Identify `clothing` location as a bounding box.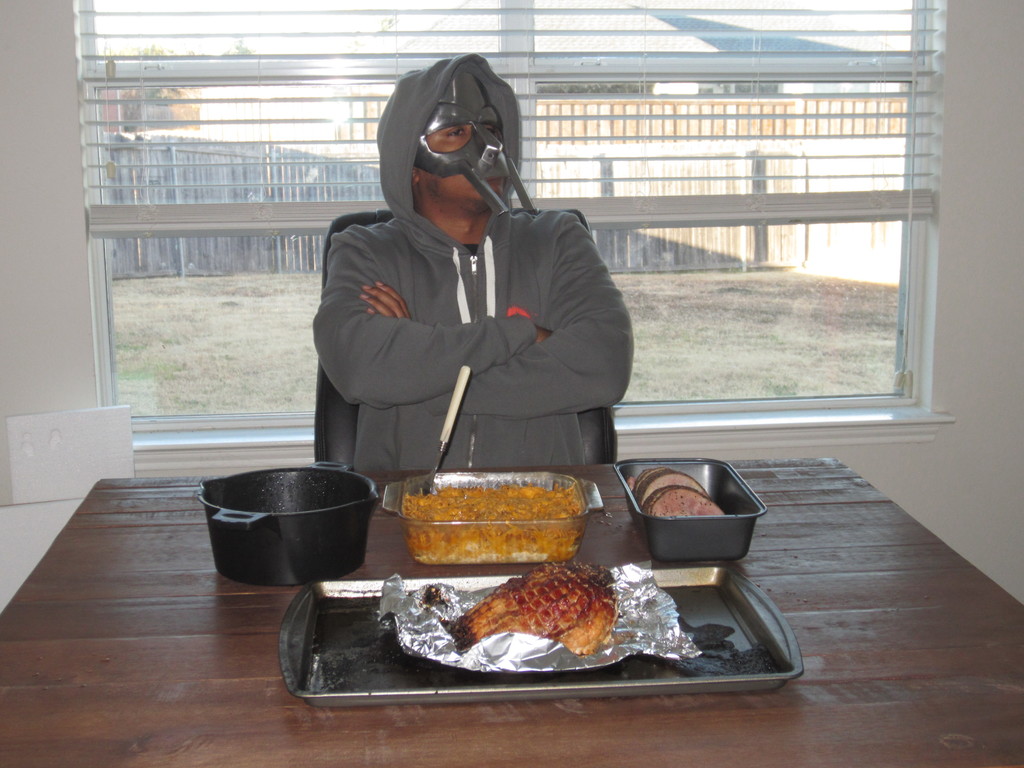
BBox(292, 132, 647, 505).
